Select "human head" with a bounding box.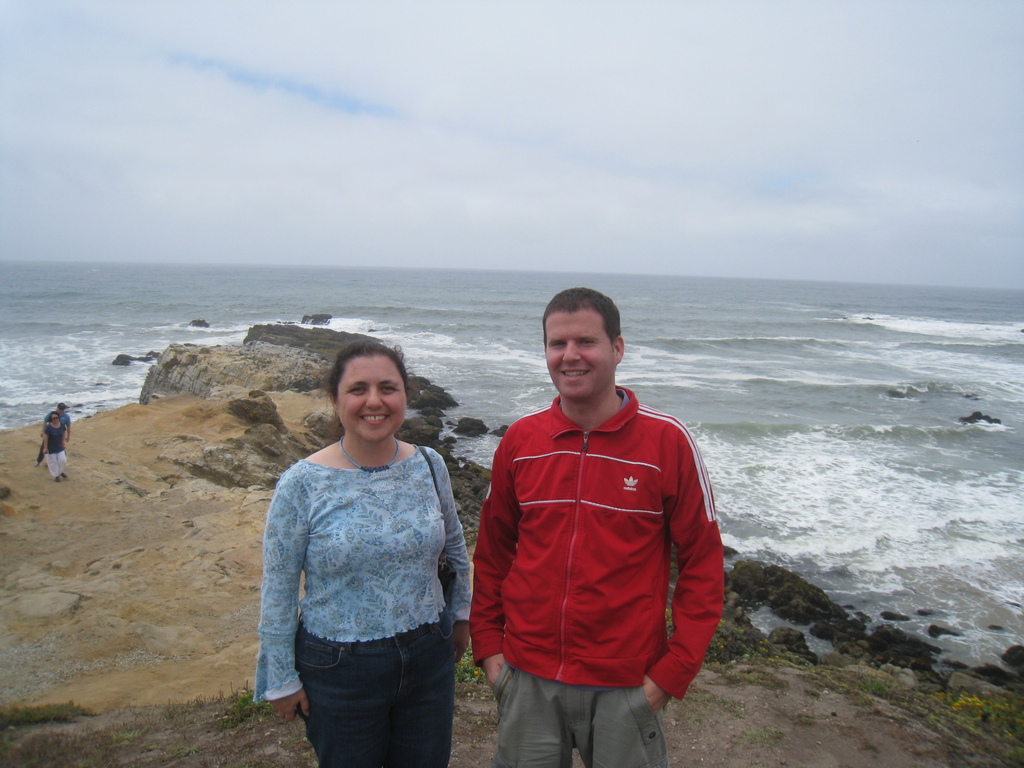
Rect(332, 342, 411, 442).
